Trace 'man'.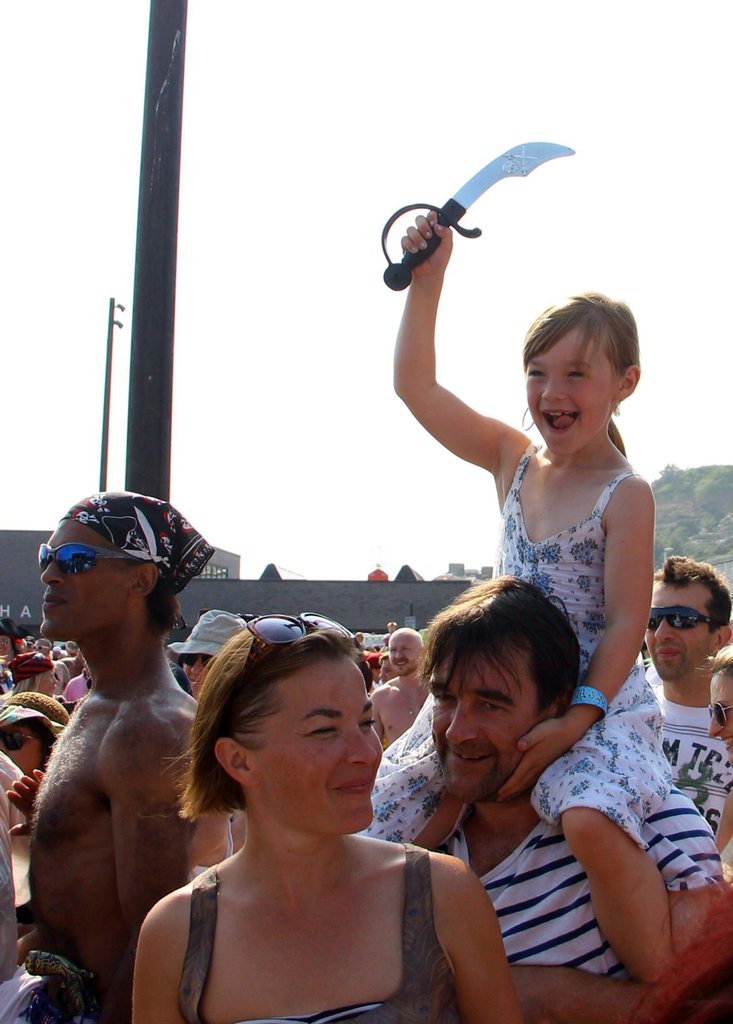
Traced to box=[646, 553, 730, 838].
